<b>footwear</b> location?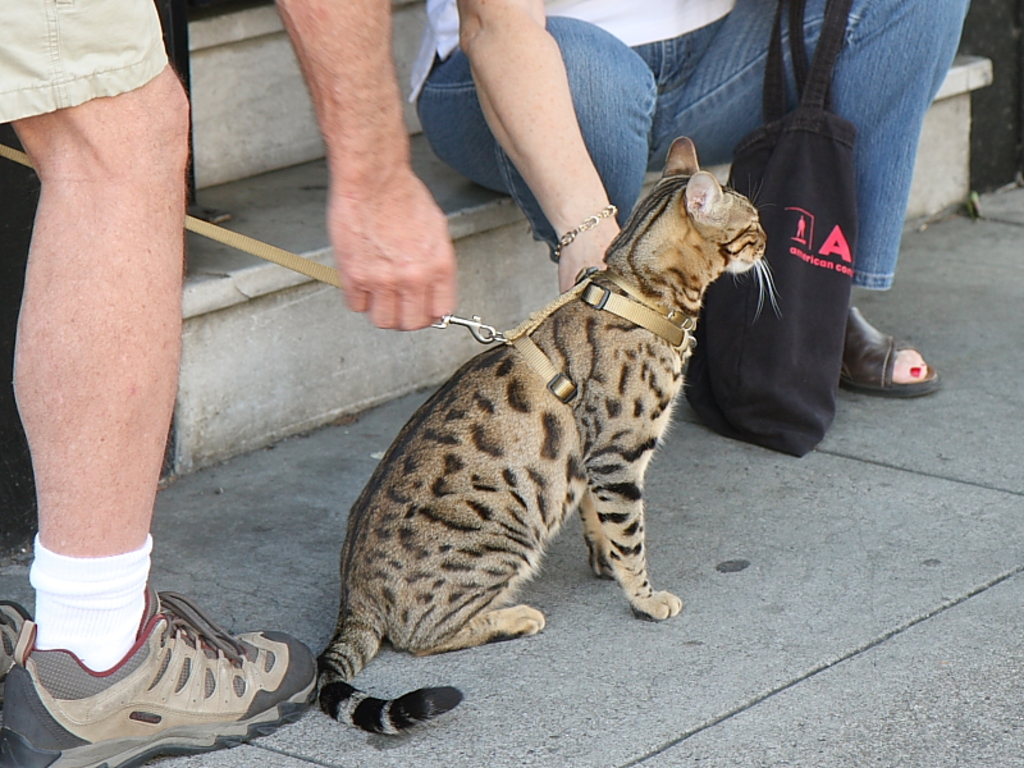
Rect(842, 307, 946, 401)
